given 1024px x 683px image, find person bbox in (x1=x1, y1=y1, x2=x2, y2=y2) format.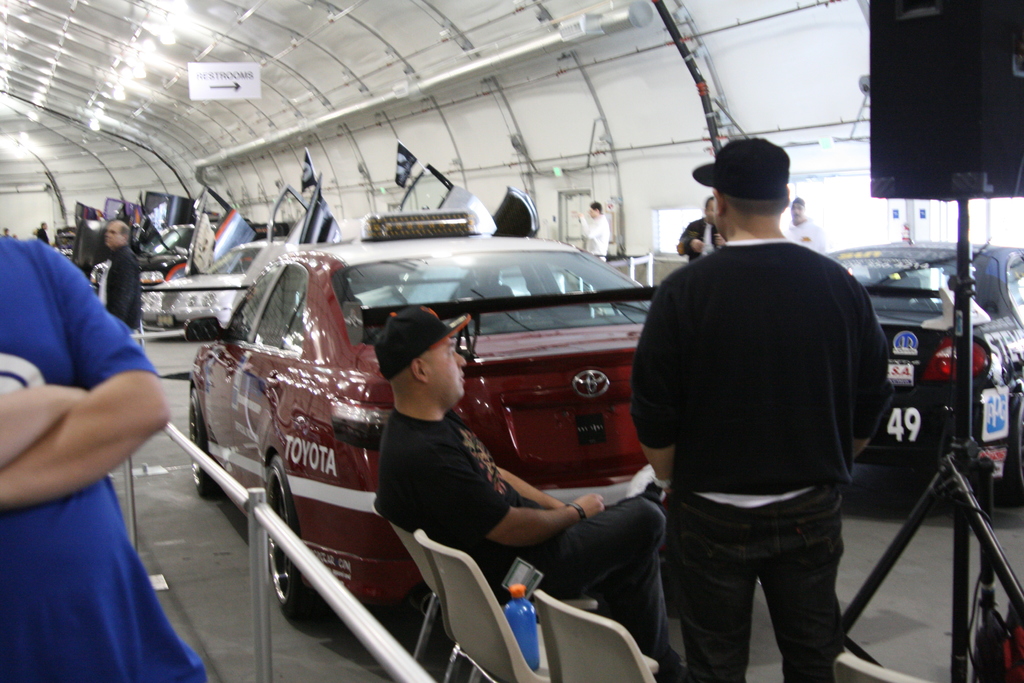
(x1=0, y1=236, x2=205, y2=682).
